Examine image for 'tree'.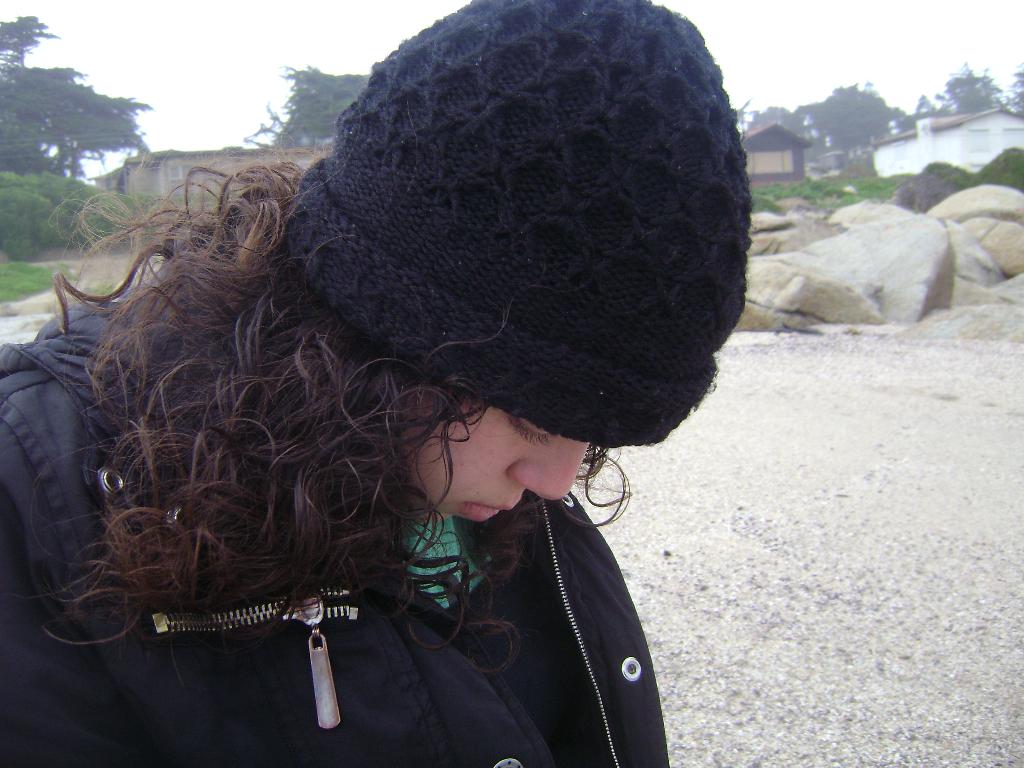
Examination result: box=[6, 43, 144, 182].
